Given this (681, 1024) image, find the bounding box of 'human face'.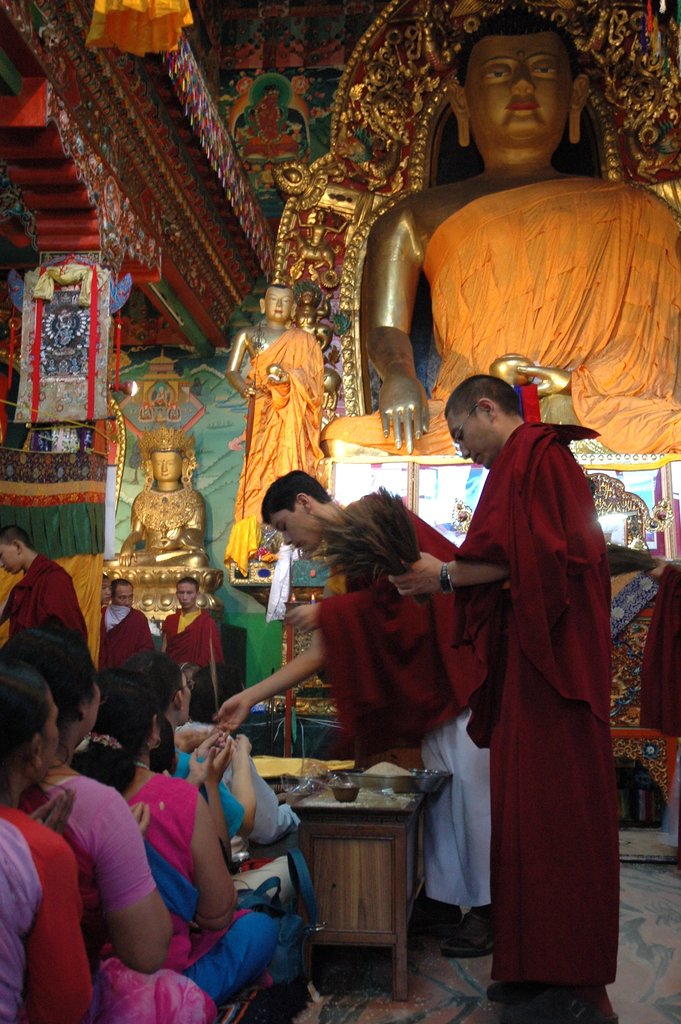
bbox(151, 456, 186, 483).
